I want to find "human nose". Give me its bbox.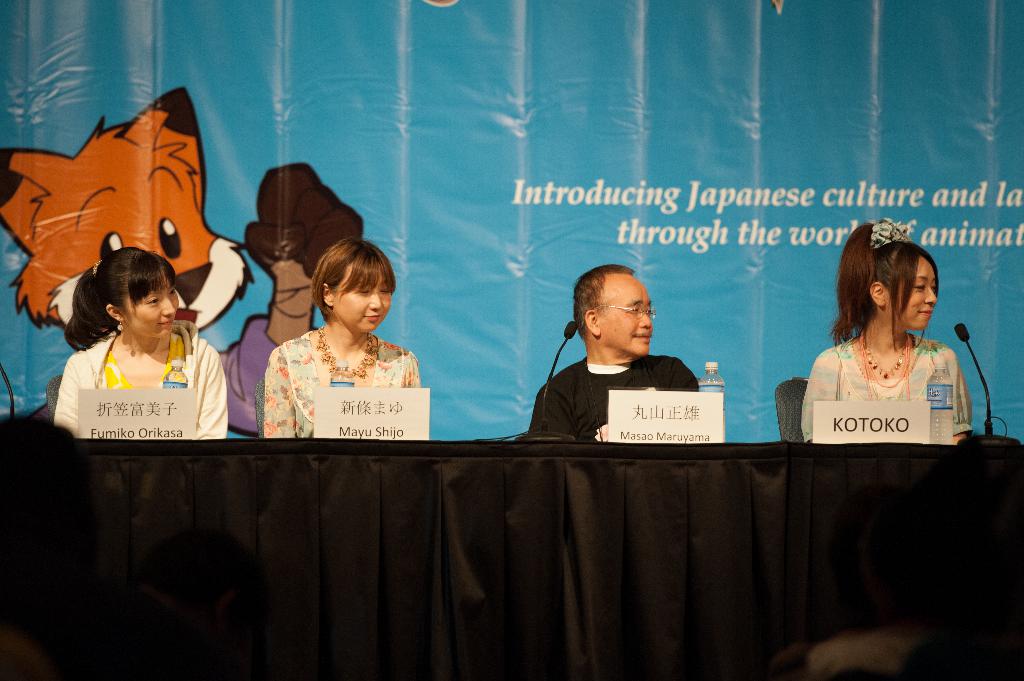
bbox(635, 312, 654, 327).
